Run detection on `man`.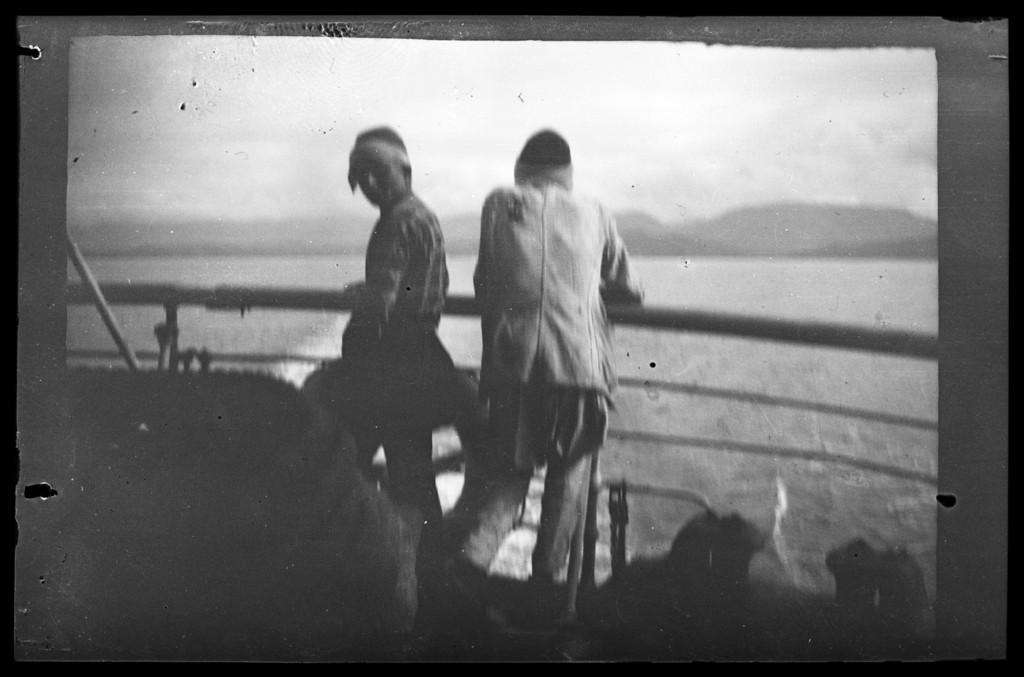
Result: <box>341,126,462,525</box>.
